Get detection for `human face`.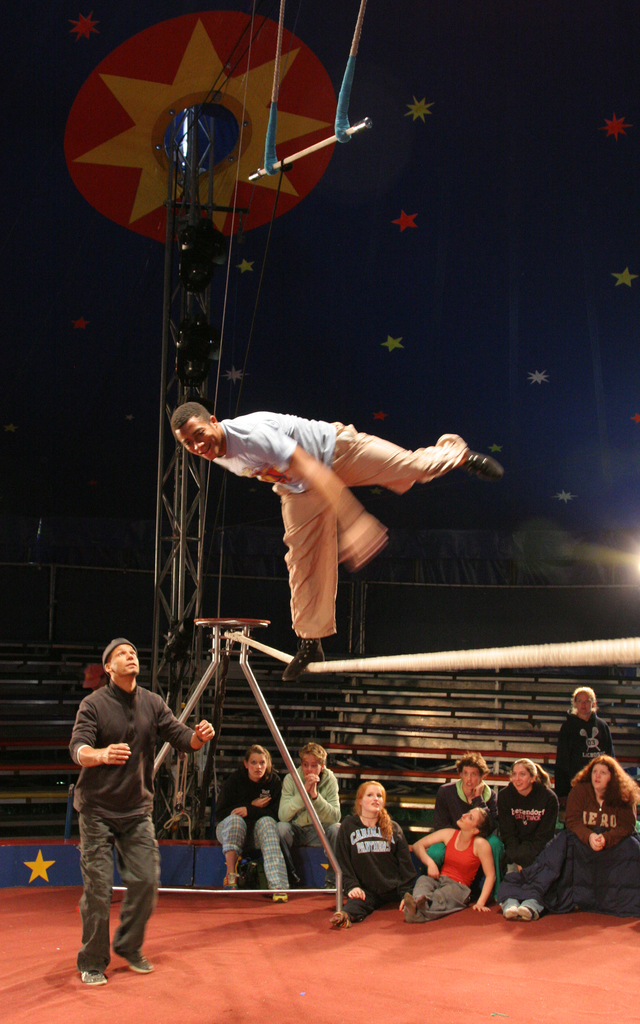
Detection: x1=461 y1=762 x2=480 y2=797.
